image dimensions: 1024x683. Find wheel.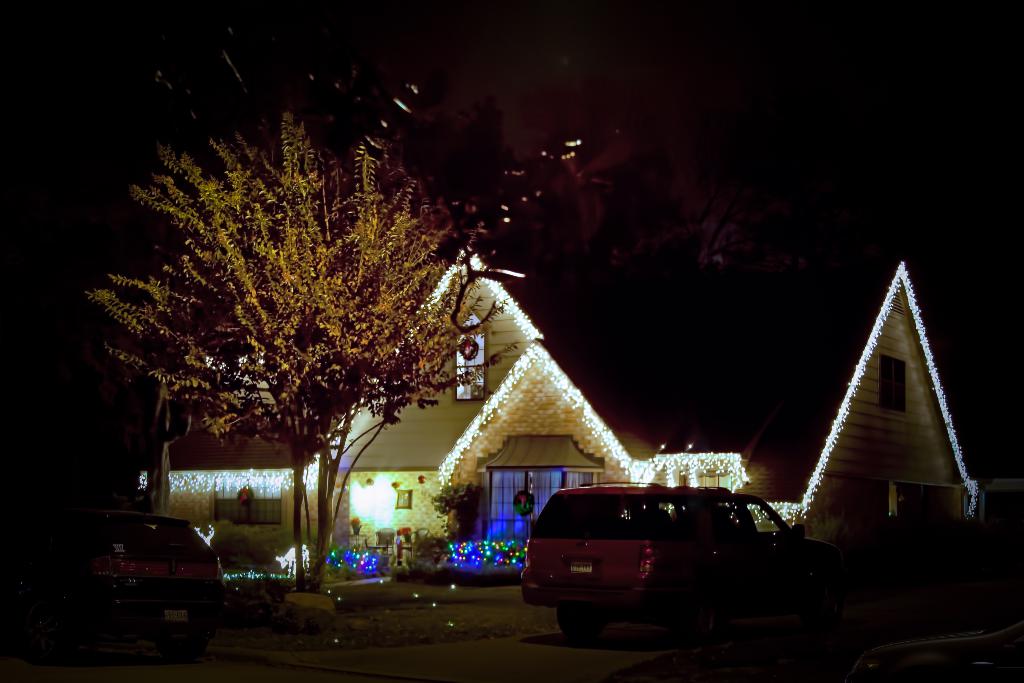
bbox=(557, 603, 607, 644).
